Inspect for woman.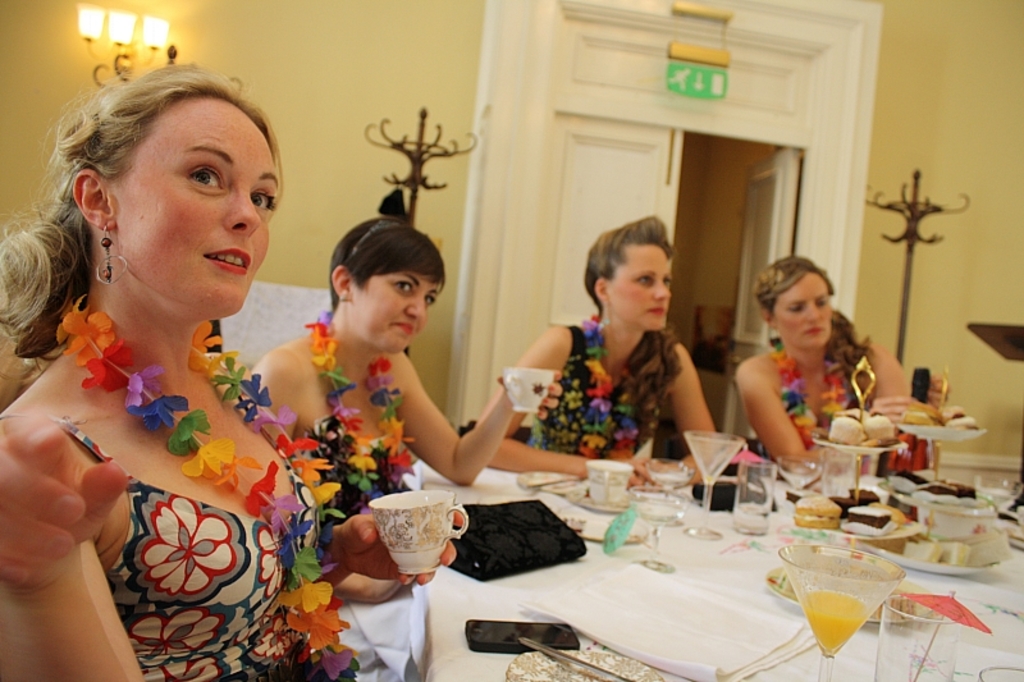
Inspection: bbox=(6, 63, 366, 677).
